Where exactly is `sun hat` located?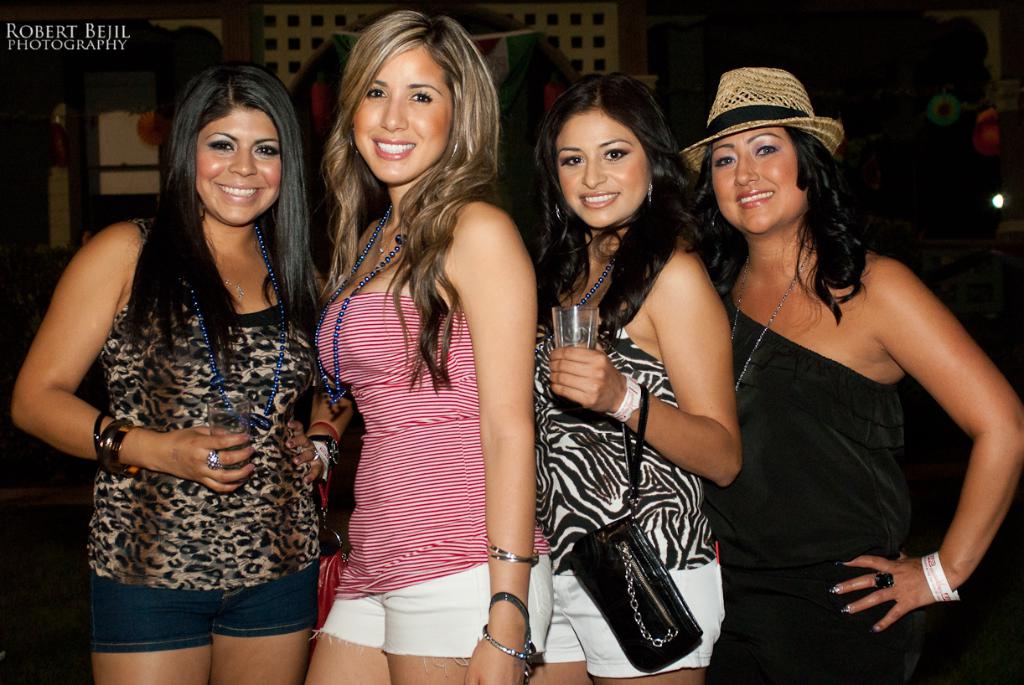
Its bounding box is {"x1": 680, "y1": 64, "x2": 846, "y2": 178}.
